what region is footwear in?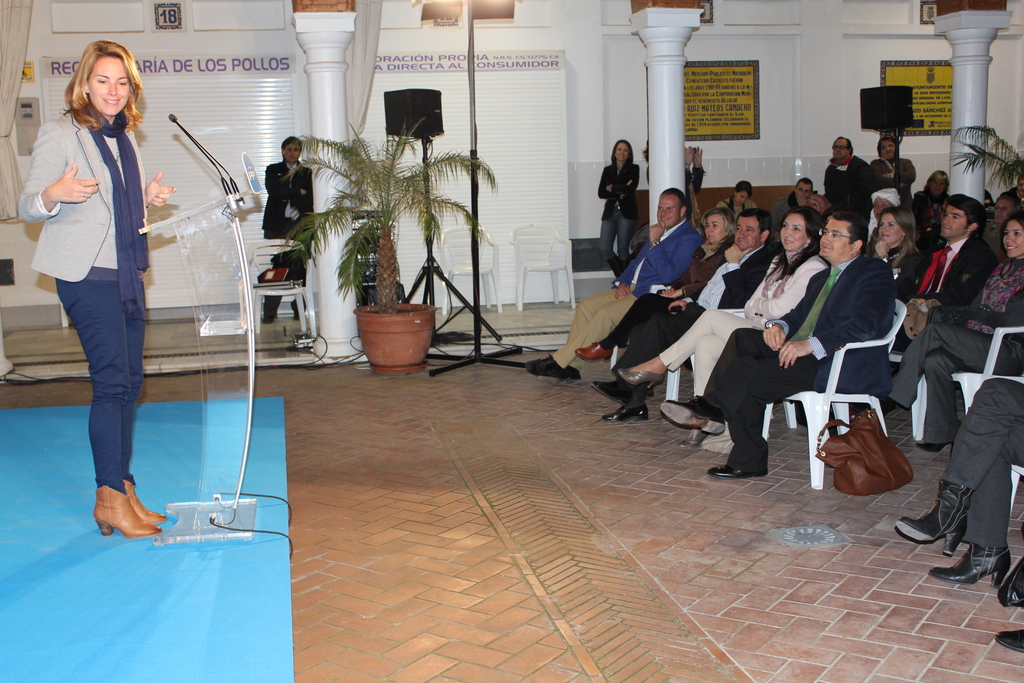
box(900, 481, 975, 555).
